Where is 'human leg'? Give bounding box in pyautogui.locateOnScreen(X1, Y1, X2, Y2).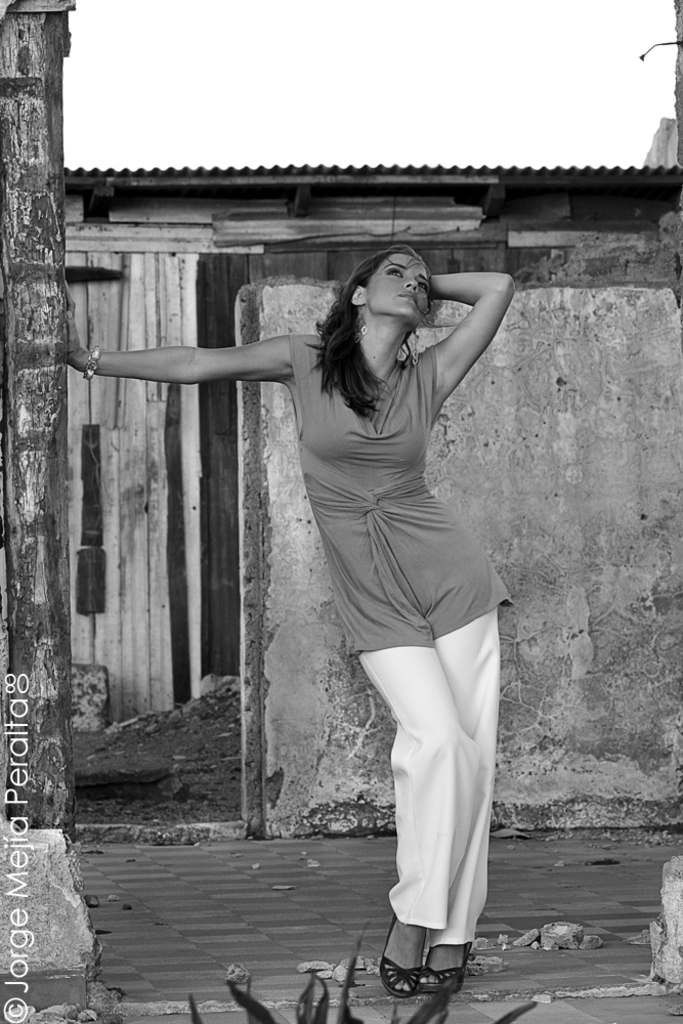
pyautogui.locateOnScreen(358, 532, 474, 996).
